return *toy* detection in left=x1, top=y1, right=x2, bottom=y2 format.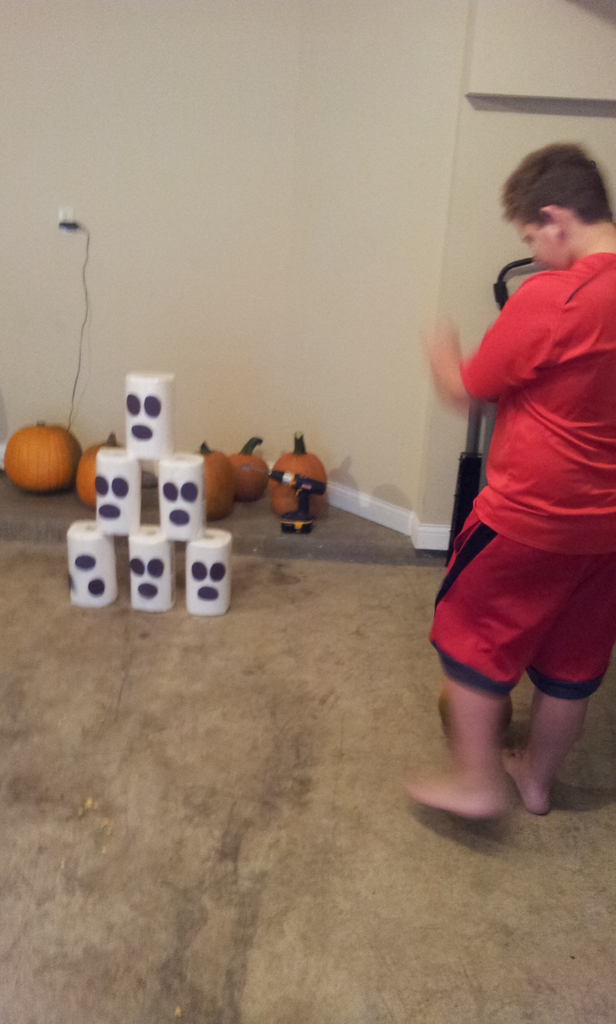
left=0, top=424, right=86, bottom=497.
